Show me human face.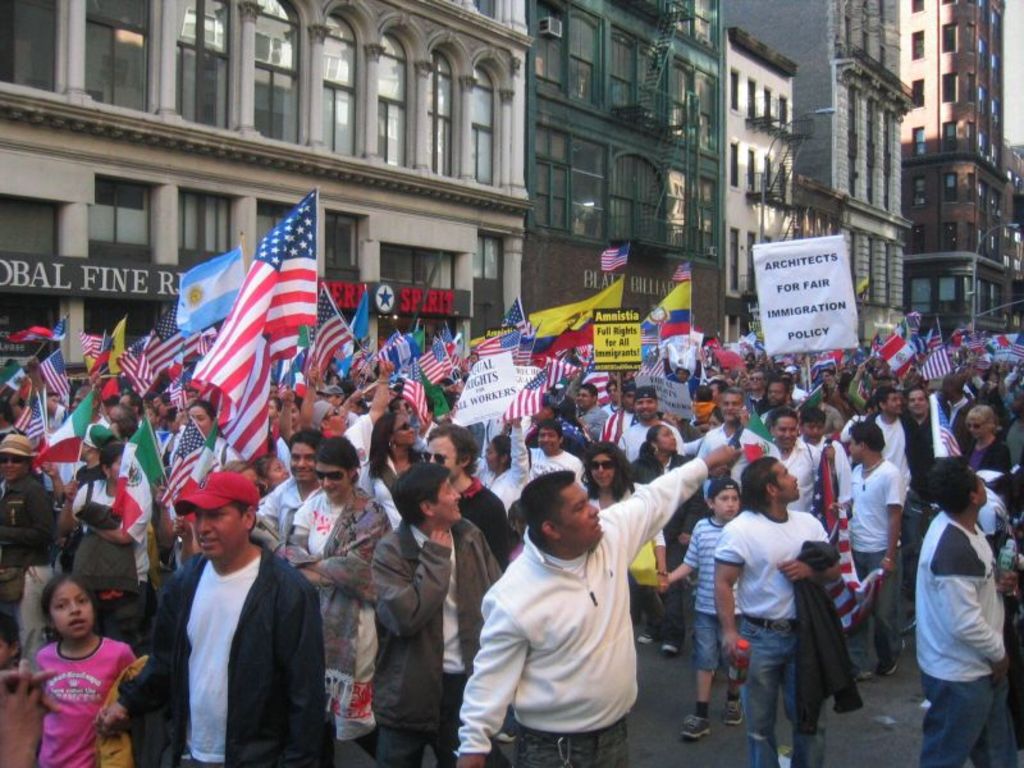
human face is here: 540,428,559,452.
